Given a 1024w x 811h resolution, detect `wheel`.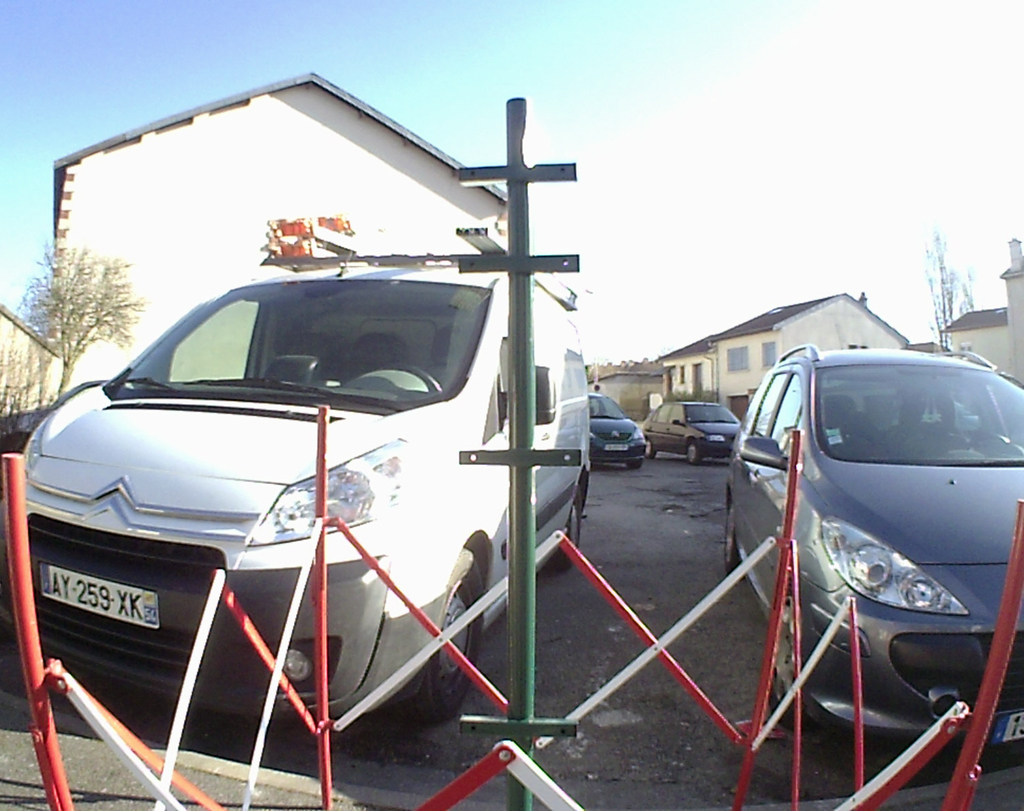
locate(689, 436, 700, 462).
